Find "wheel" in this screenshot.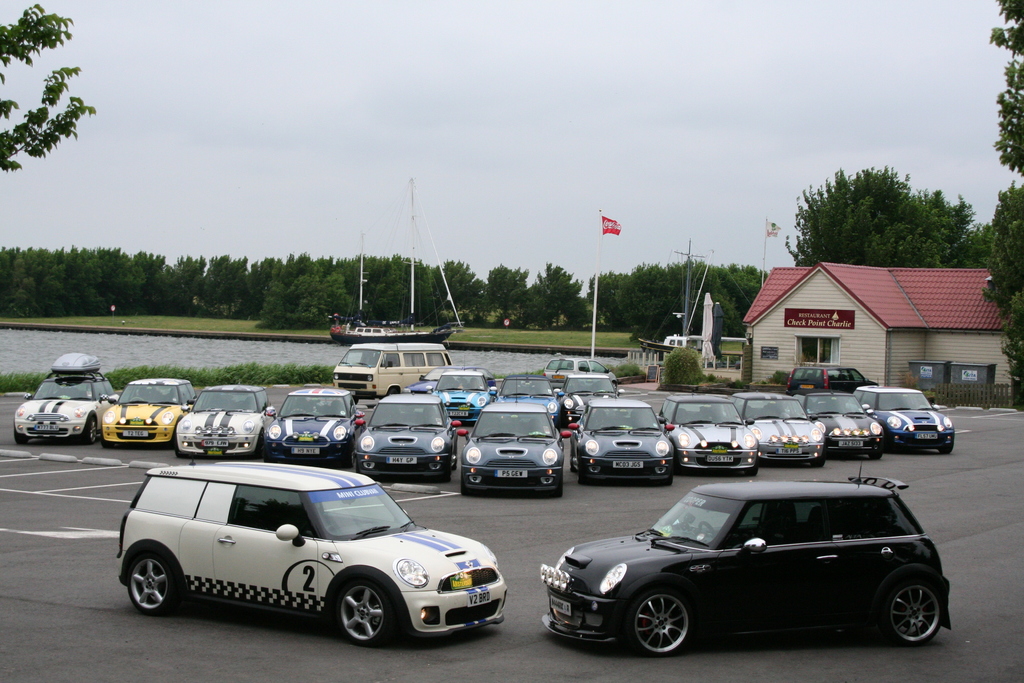
The bounding box for "wheel" is 881/576/950/647.
